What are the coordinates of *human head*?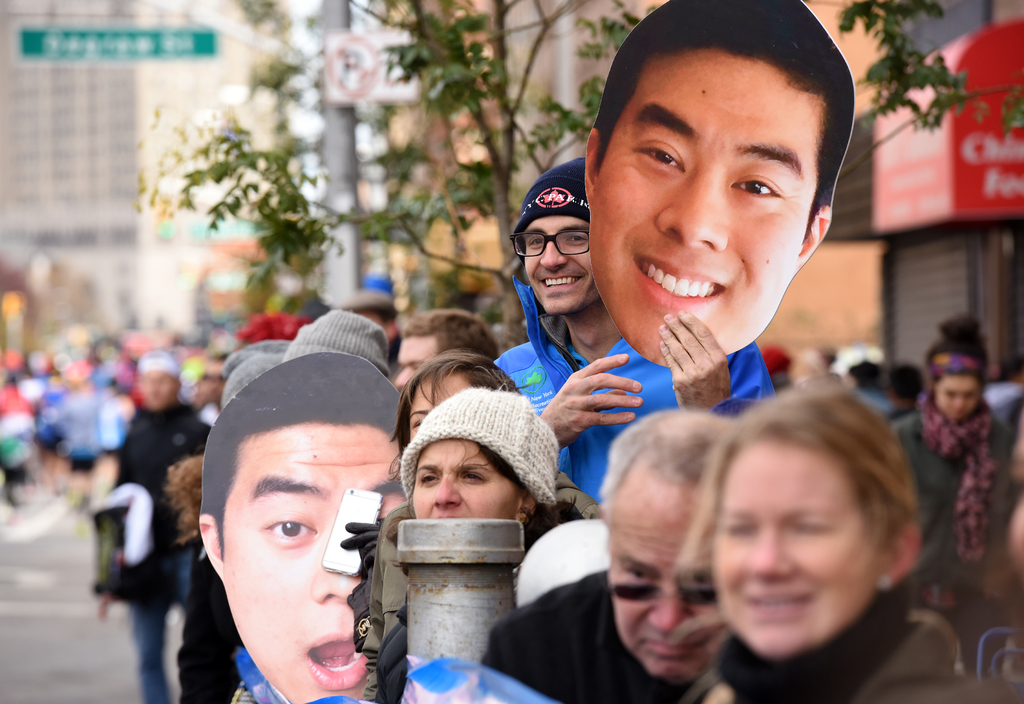
bbox(591, 403, 742, 692).
